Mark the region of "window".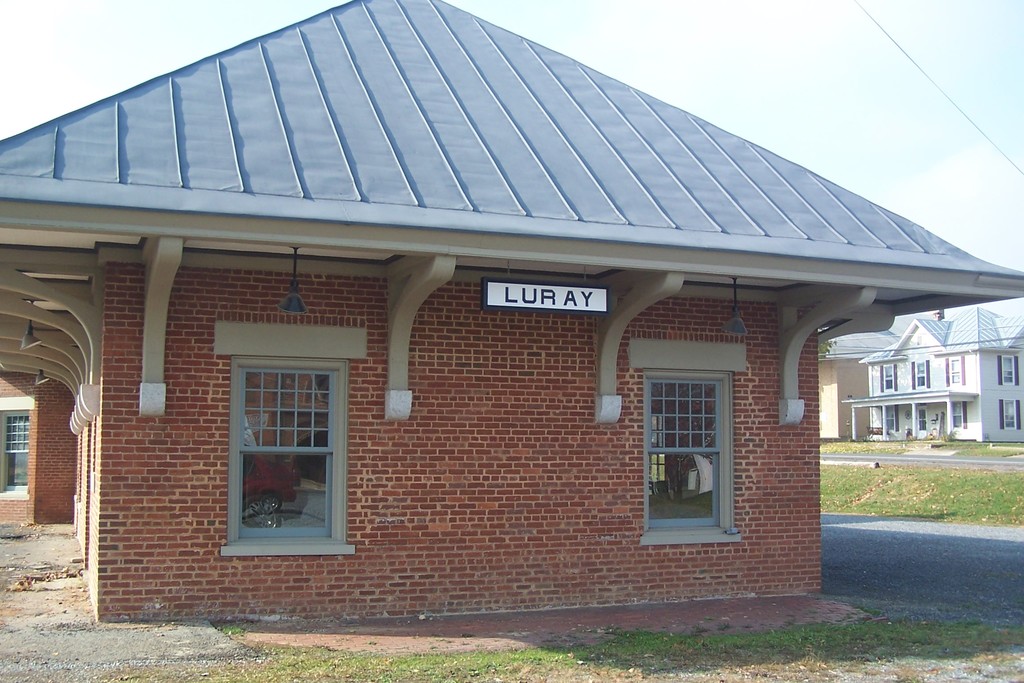
Region: crop(949, 357, 962, 386).
